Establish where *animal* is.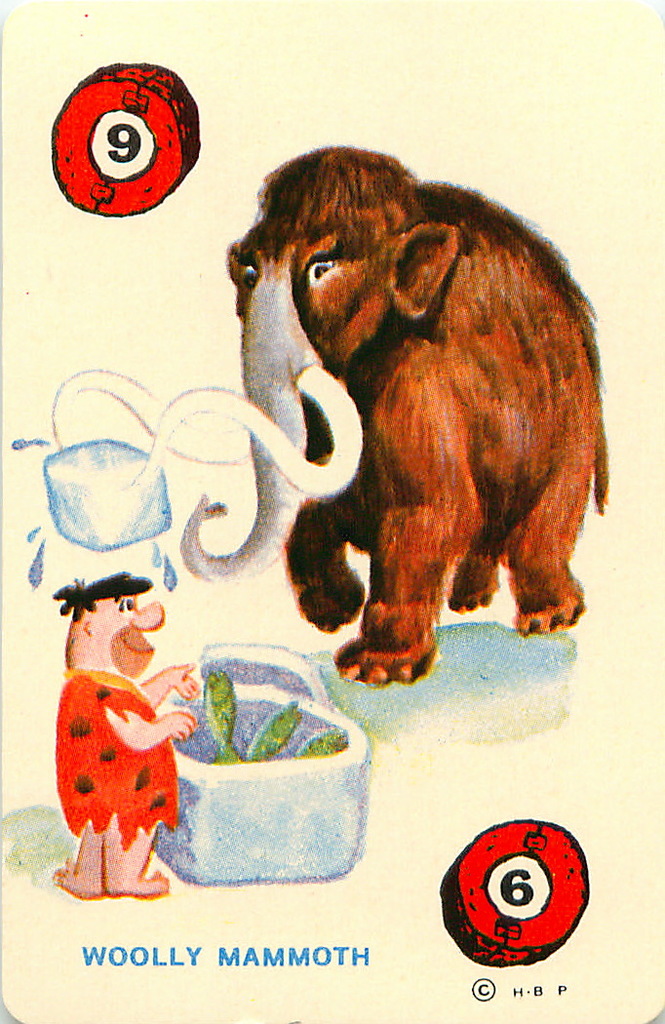
Established at 53:137:615:684.
